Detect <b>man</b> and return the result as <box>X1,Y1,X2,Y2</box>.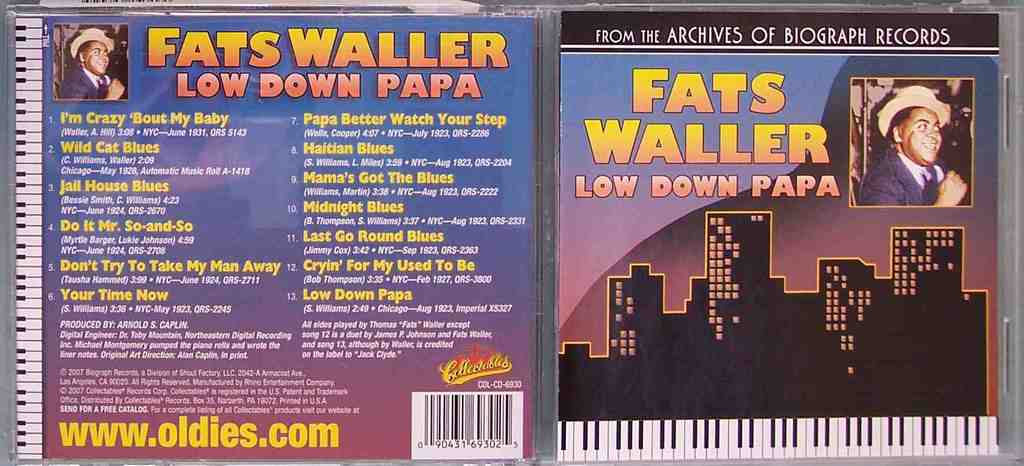
<box>54,24,127,100</box>.
